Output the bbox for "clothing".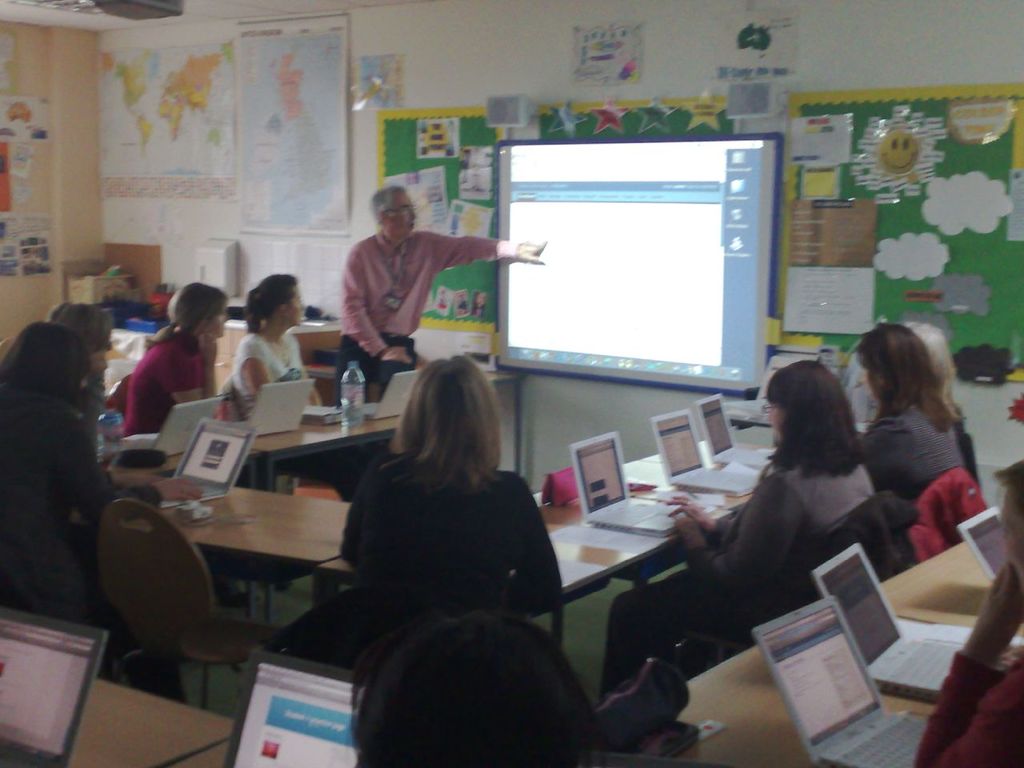
[left=878, top=396, right=986, bottom=518].
